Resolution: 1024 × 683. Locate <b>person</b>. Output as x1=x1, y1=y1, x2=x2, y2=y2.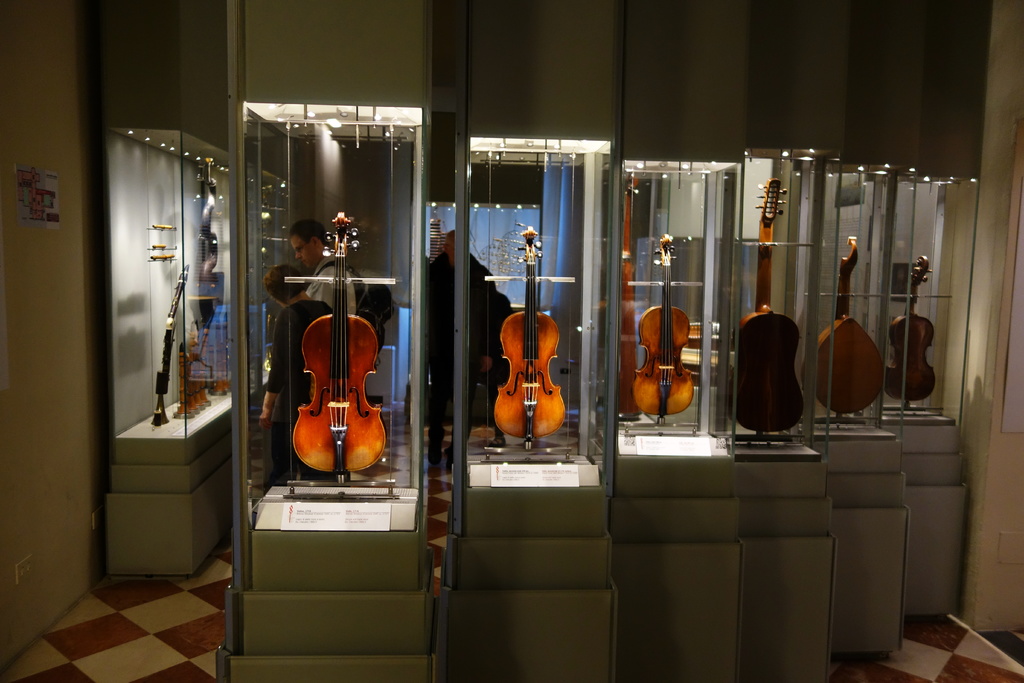
x1=298, y1=219, x2=359, y2=315.
